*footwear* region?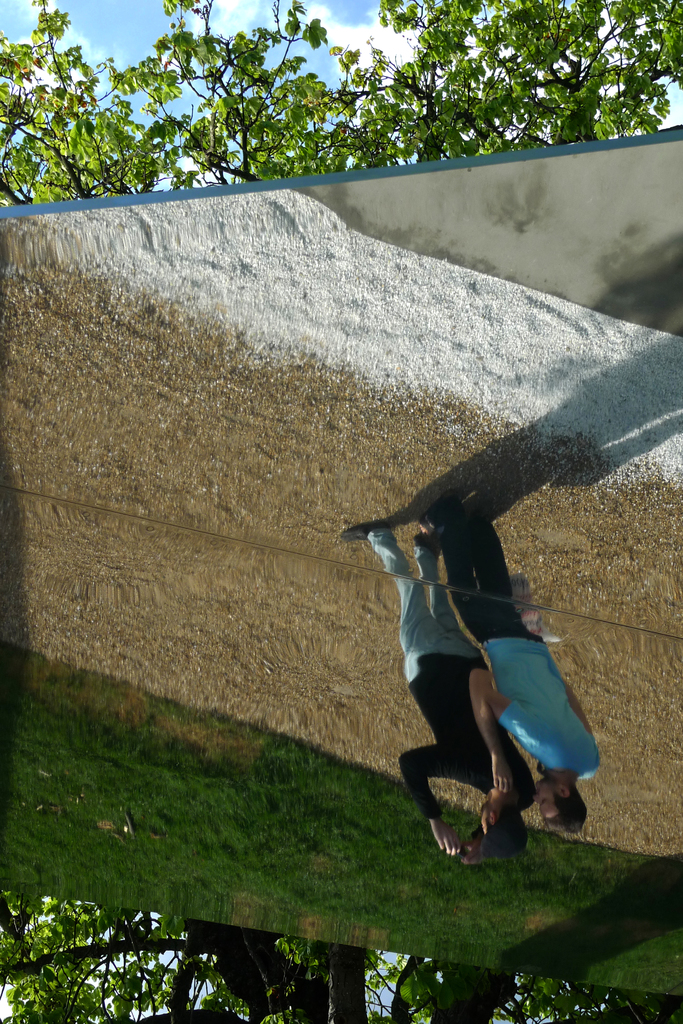
Rect(340, 525, 389, 543)
